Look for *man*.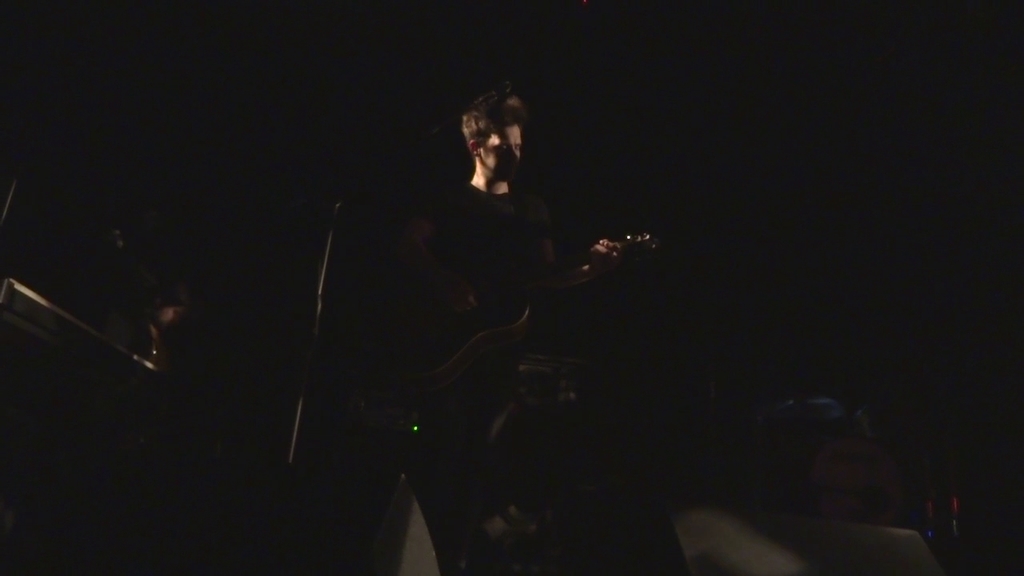
Found: {"x1": 425, "y1": 78, "x2": 632, "y2": 575}.
